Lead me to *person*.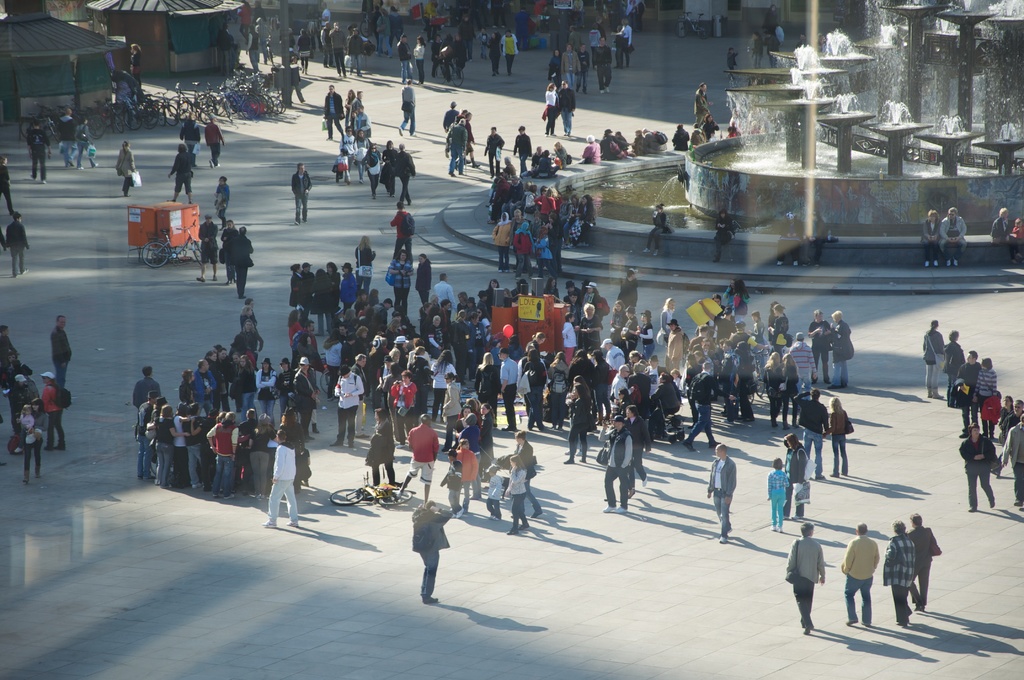
Lead to (701, 111, 721, 145).
